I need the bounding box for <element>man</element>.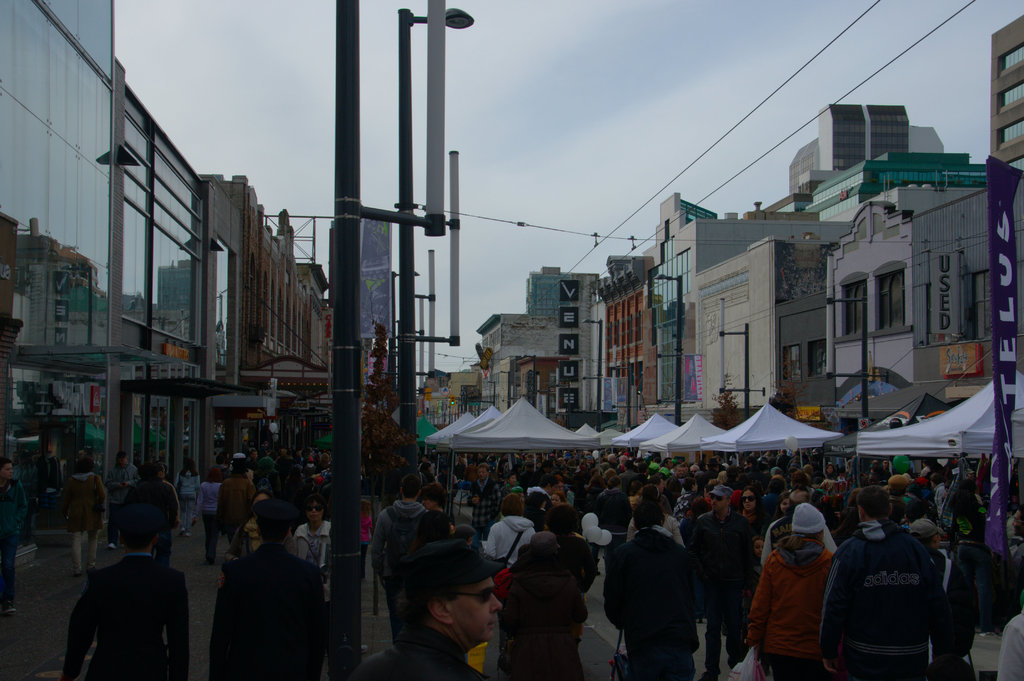
Here it is: 0,461,32,617.
